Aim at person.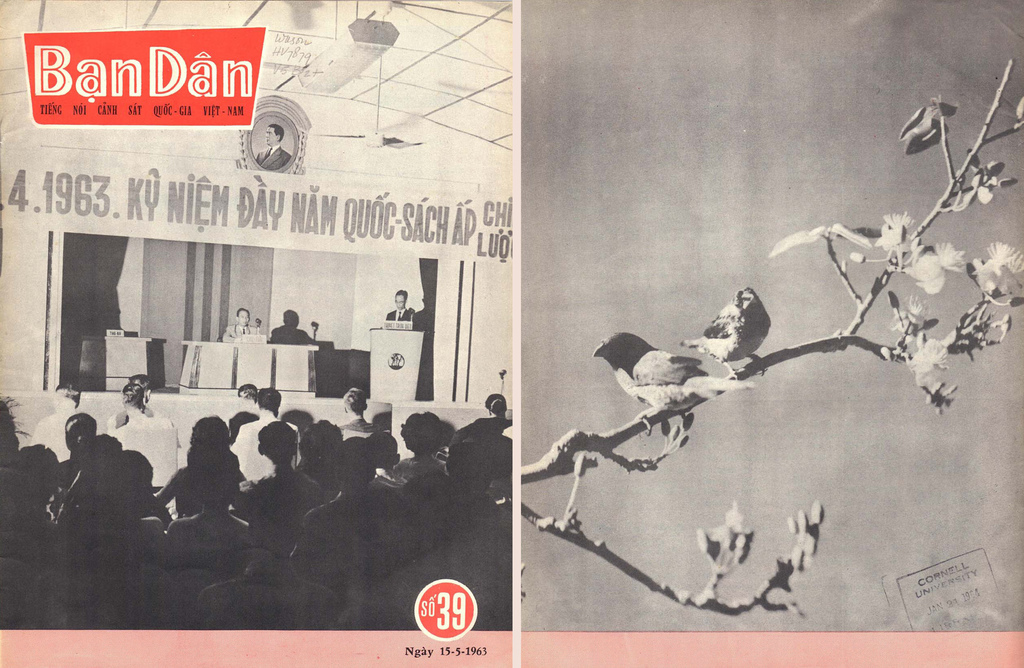
Aimed at x1=221, y1=383, x2=259, y2=442.
